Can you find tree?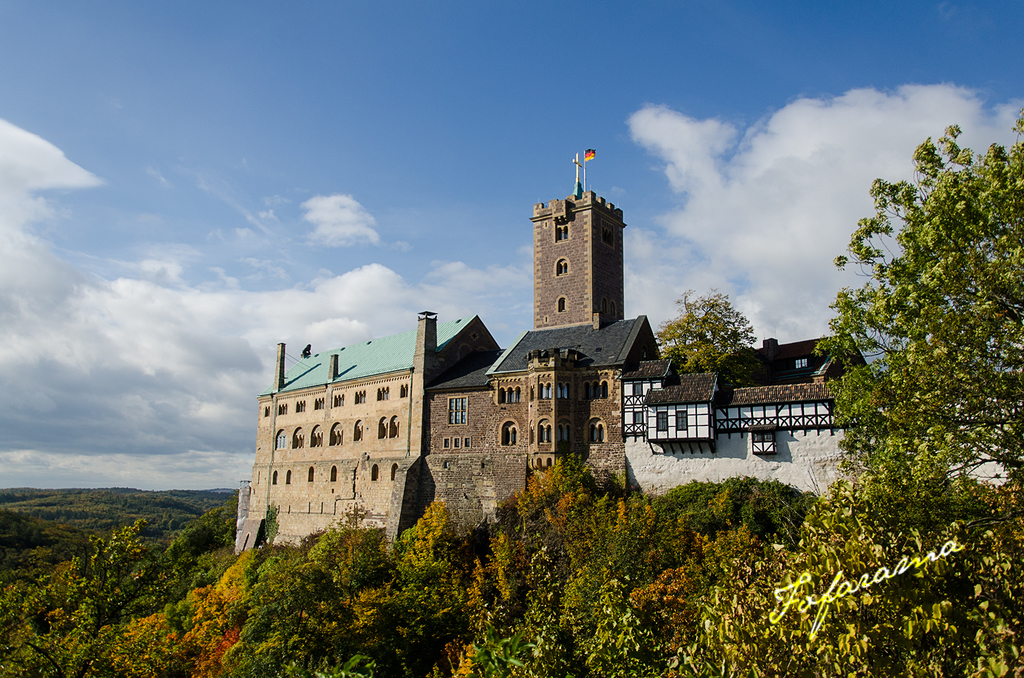
Yes, bounding box: x1=562 y1=553 x2=663 y2=677.
